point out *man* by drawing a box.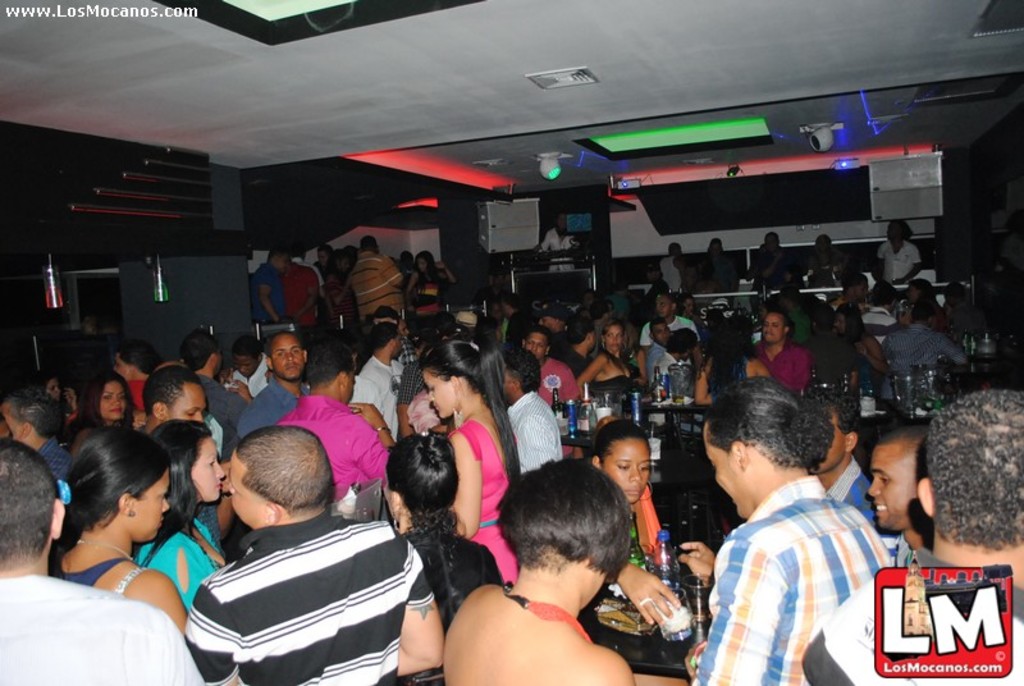
box=[803, 388, 881, 520].
